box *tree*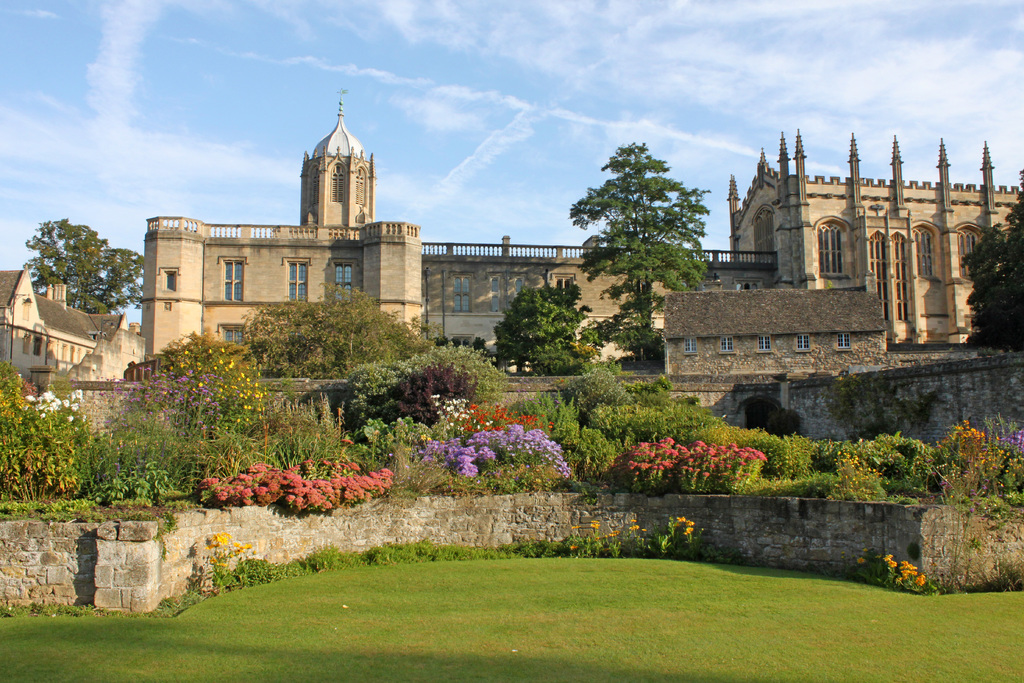
[x1=577, y1=128, x2=717, y2=351]
